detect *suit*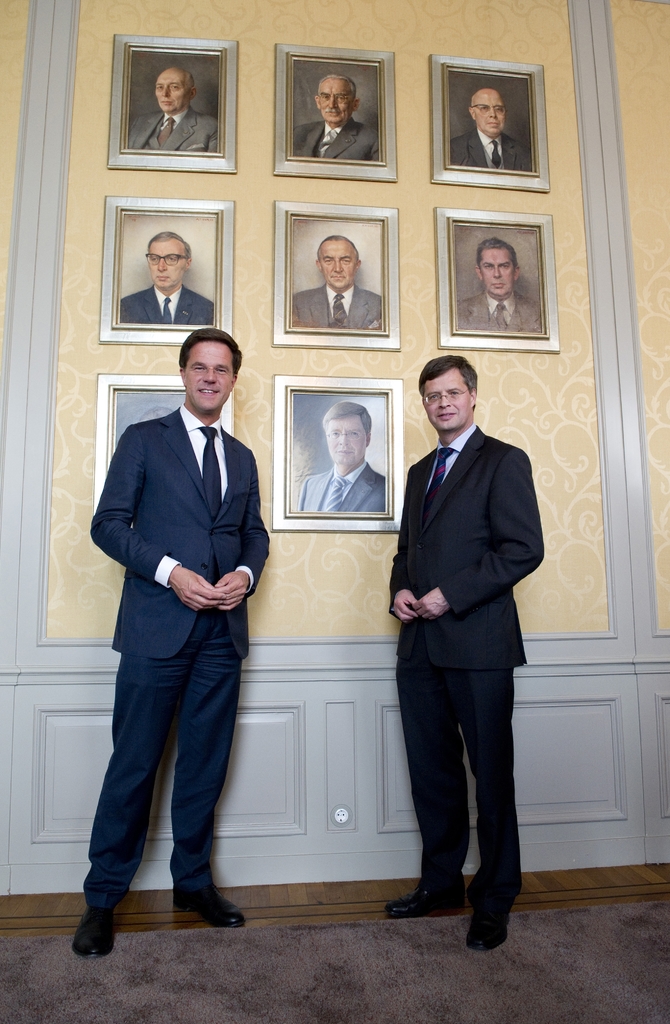
(284,278,378,337)
